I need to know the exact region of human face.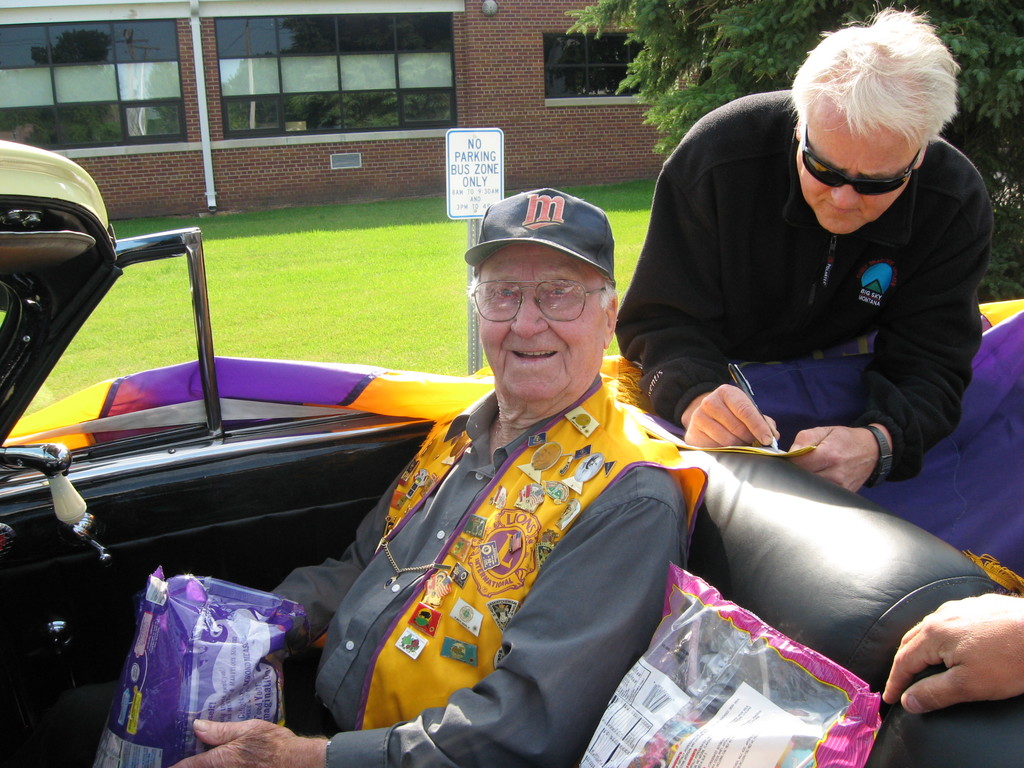
Region: box=[796, 105, 918, 233].
